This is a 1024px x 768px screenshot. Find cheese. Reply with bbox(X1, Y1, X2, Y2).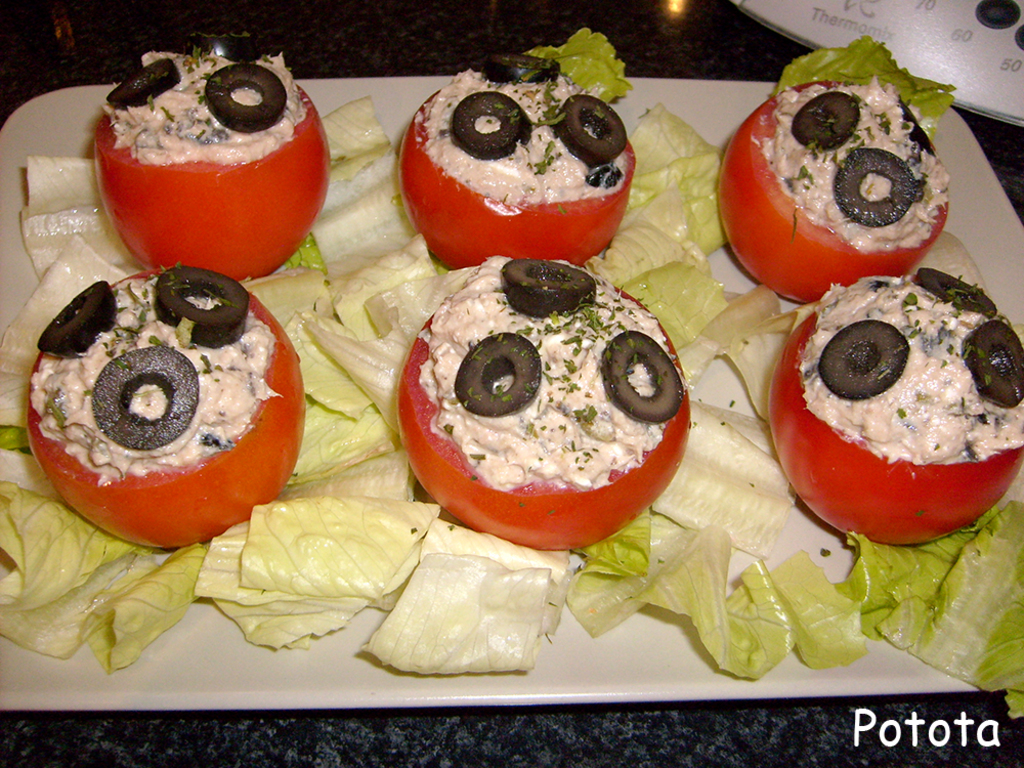
bbox(768, 71, 955, 249).
